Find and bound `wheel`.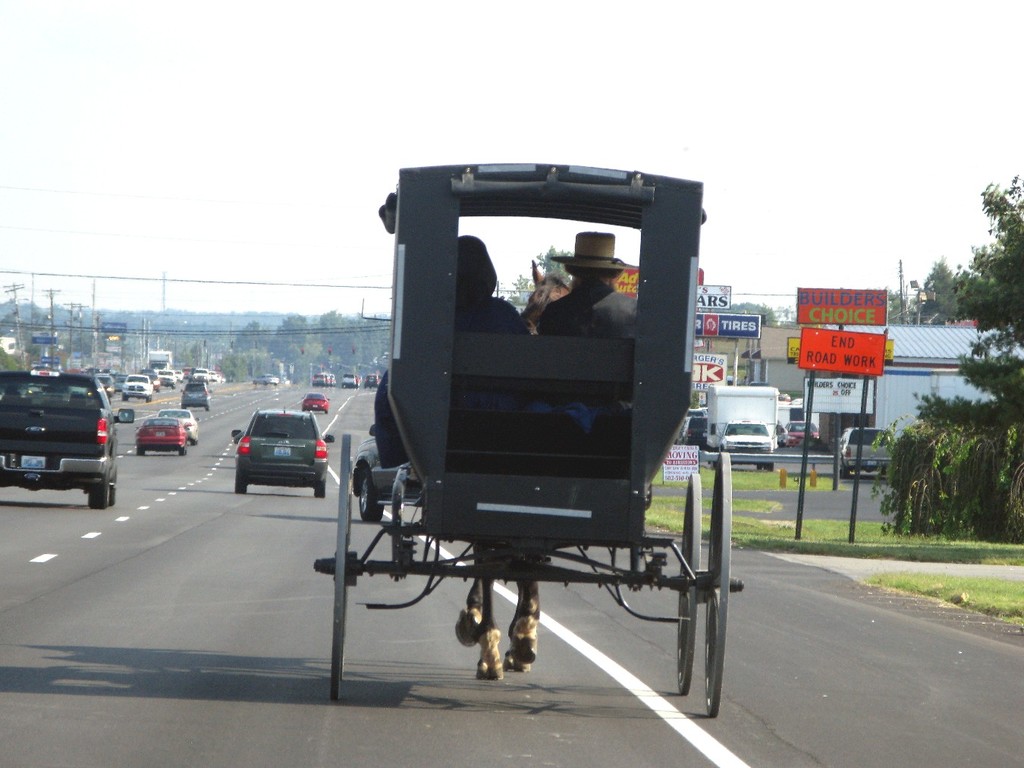
Bound: 136 445 144 455.
